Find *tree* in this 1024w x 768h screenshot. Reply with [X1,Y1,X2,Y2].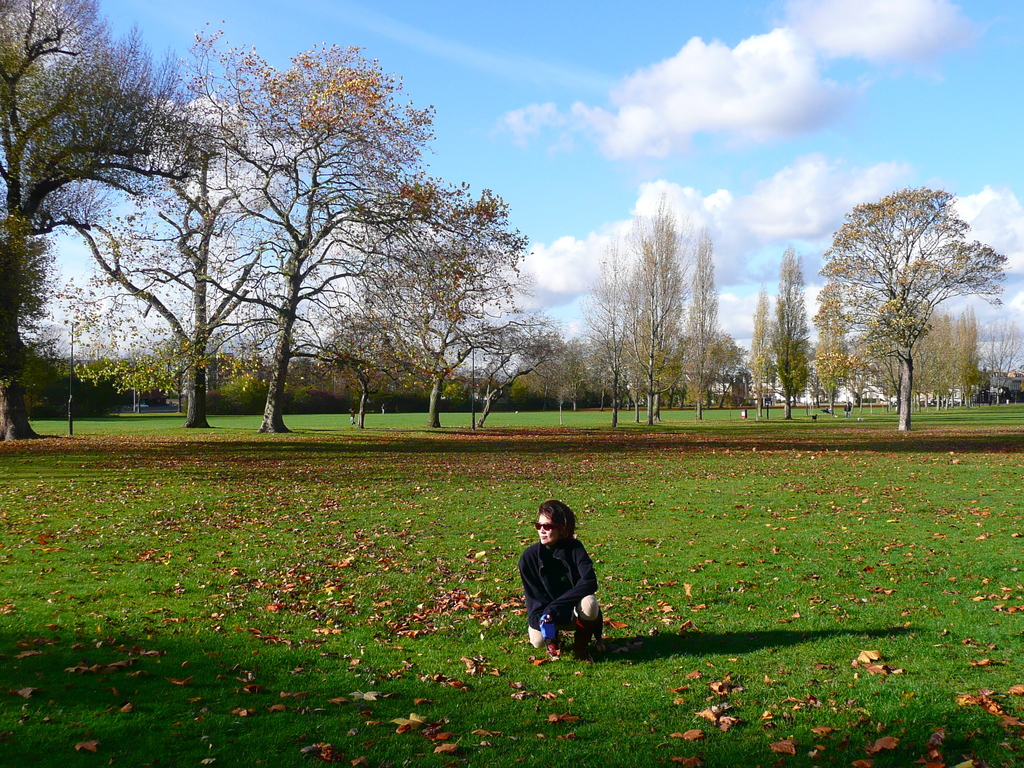
[766,241,816,429].
